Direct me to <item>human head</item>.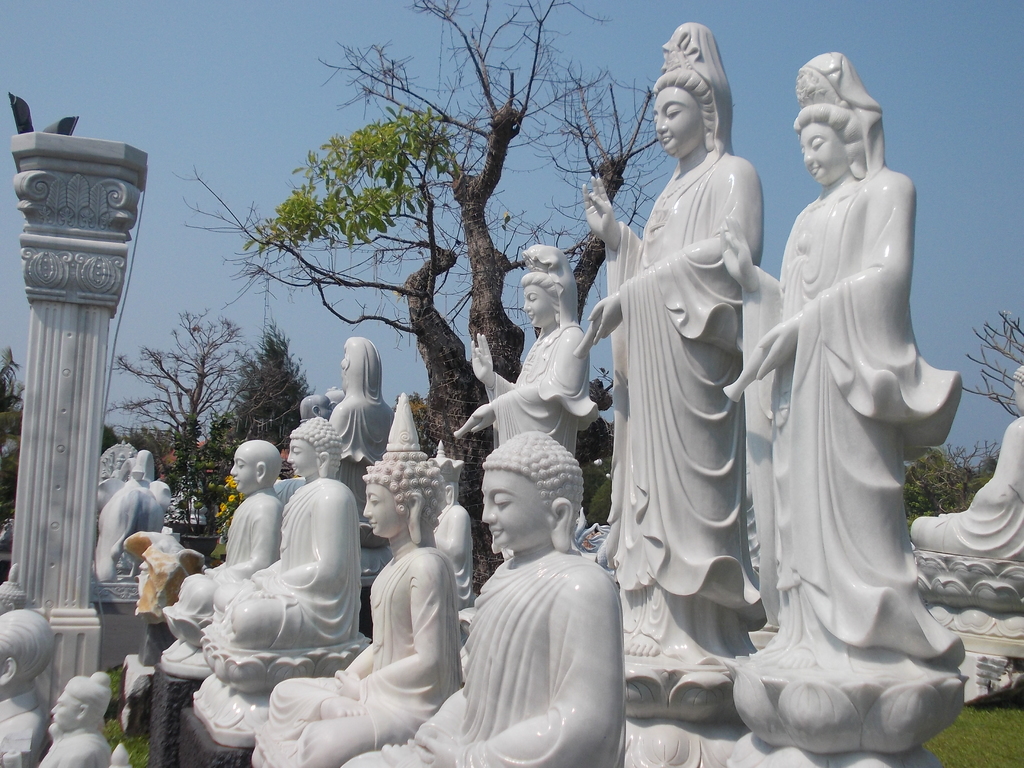
Direction: 439/468/461/511.
